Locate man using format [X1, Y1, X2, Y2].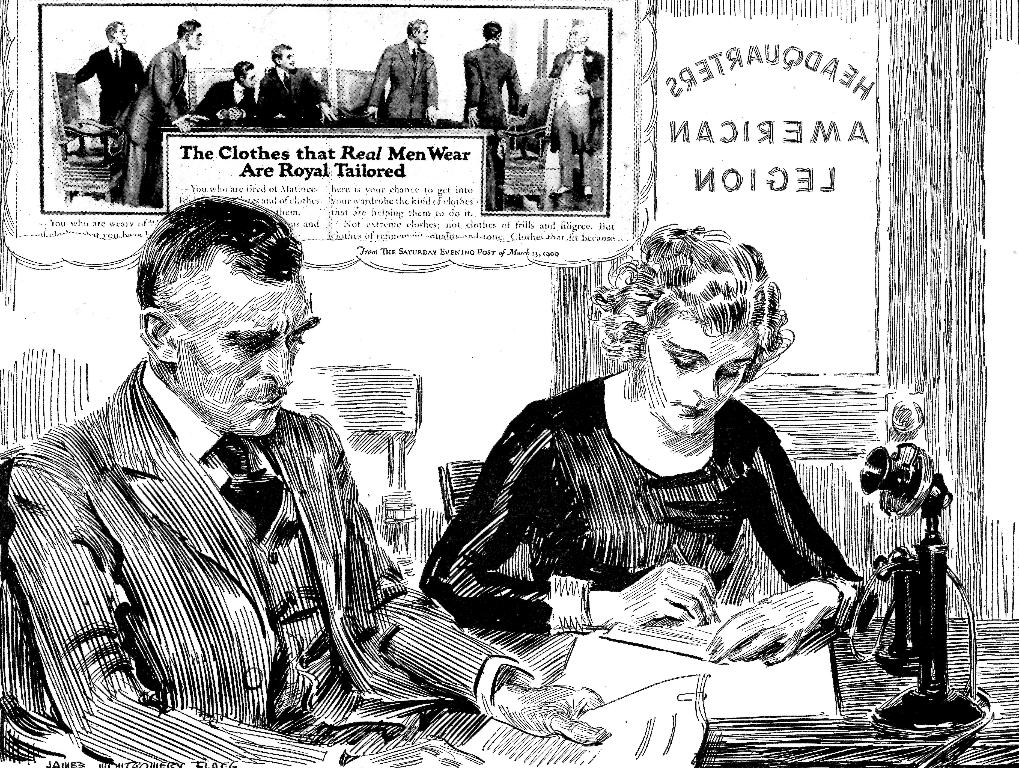
[31, 168, 444, 747].
